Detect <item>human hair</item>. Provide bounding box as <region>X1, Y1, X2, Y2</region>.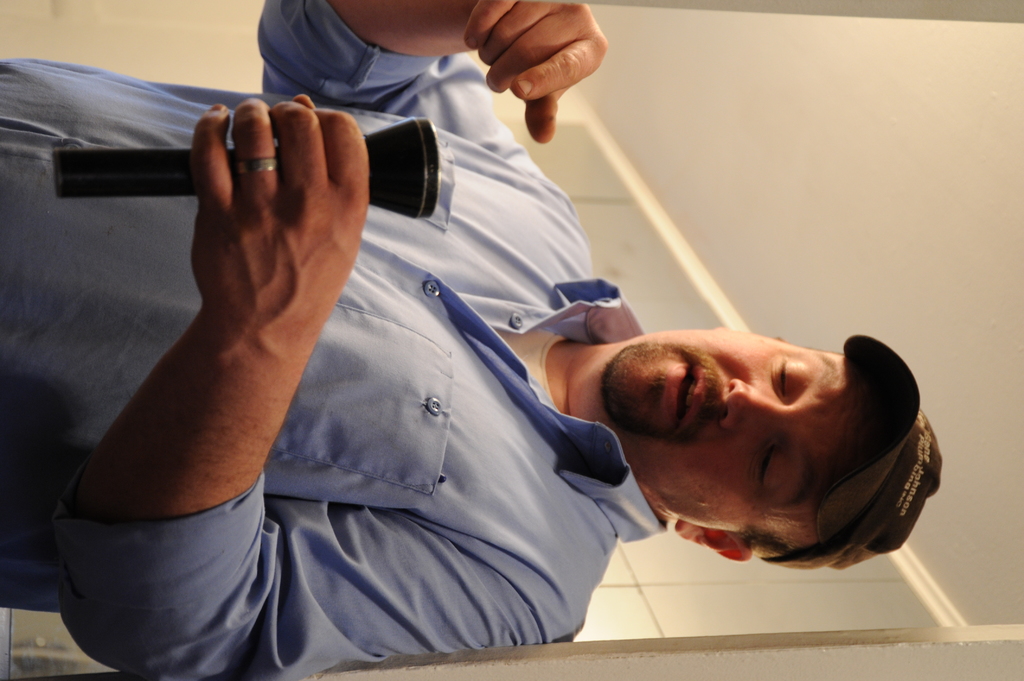
<region>739, 534, 790, 566</region>.
